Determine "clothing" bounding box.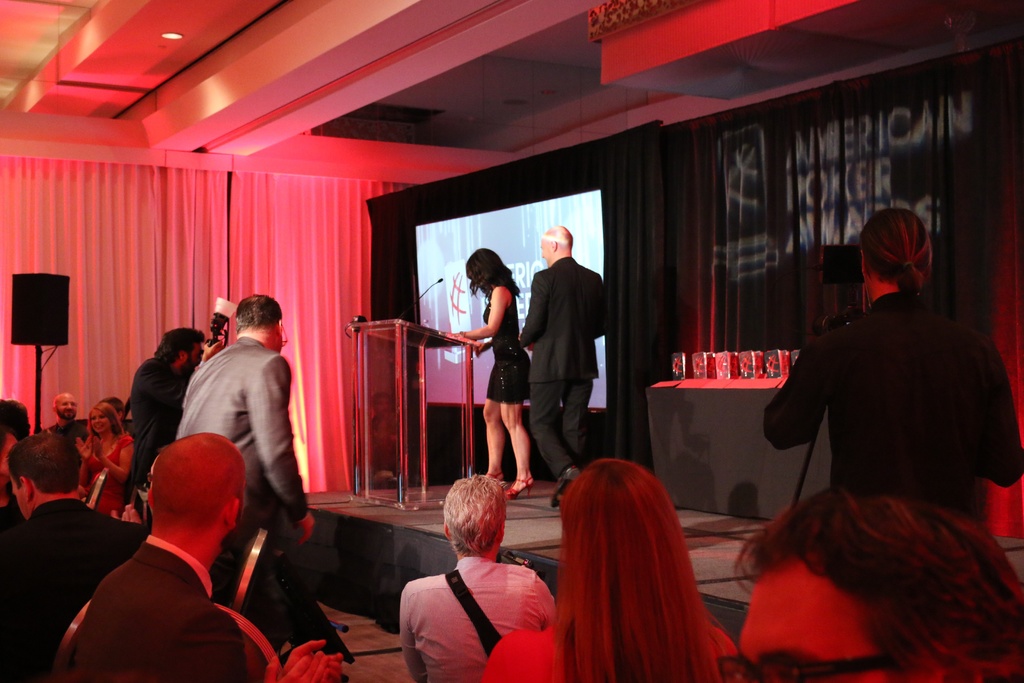
Determined: box(77, 436, 133, 513).
